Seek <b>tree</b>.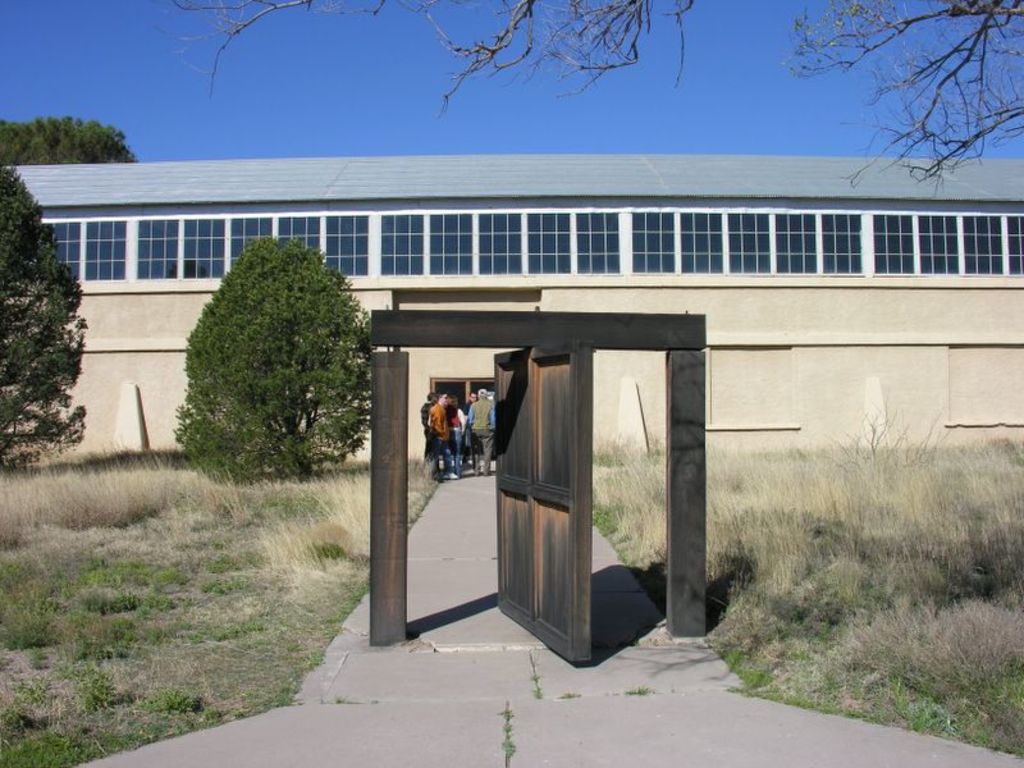
168, 228, 366, 483.
